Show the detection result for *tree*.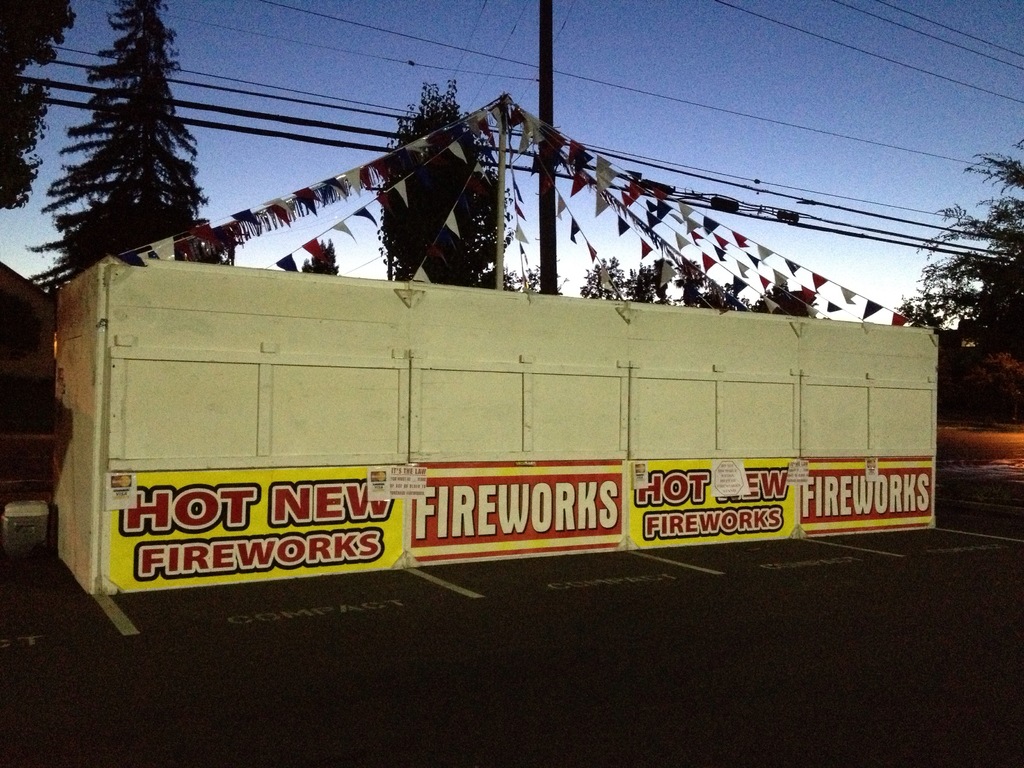
{"x1": 568, "y1": 246, "x2": 630, "y2": 303}.
